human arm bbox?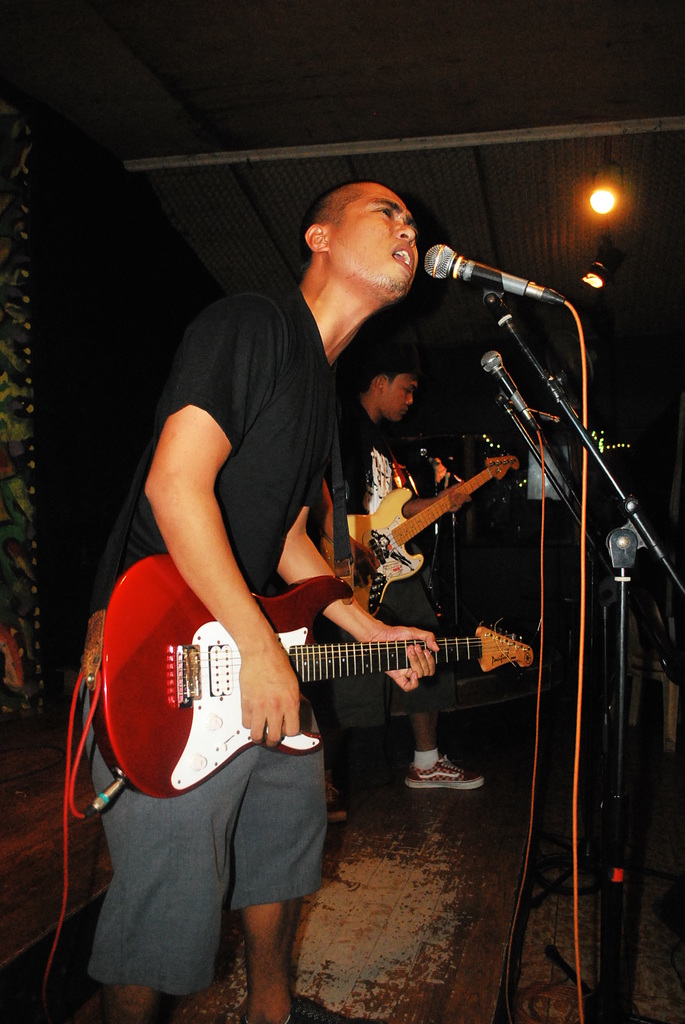
276/471/443/693
